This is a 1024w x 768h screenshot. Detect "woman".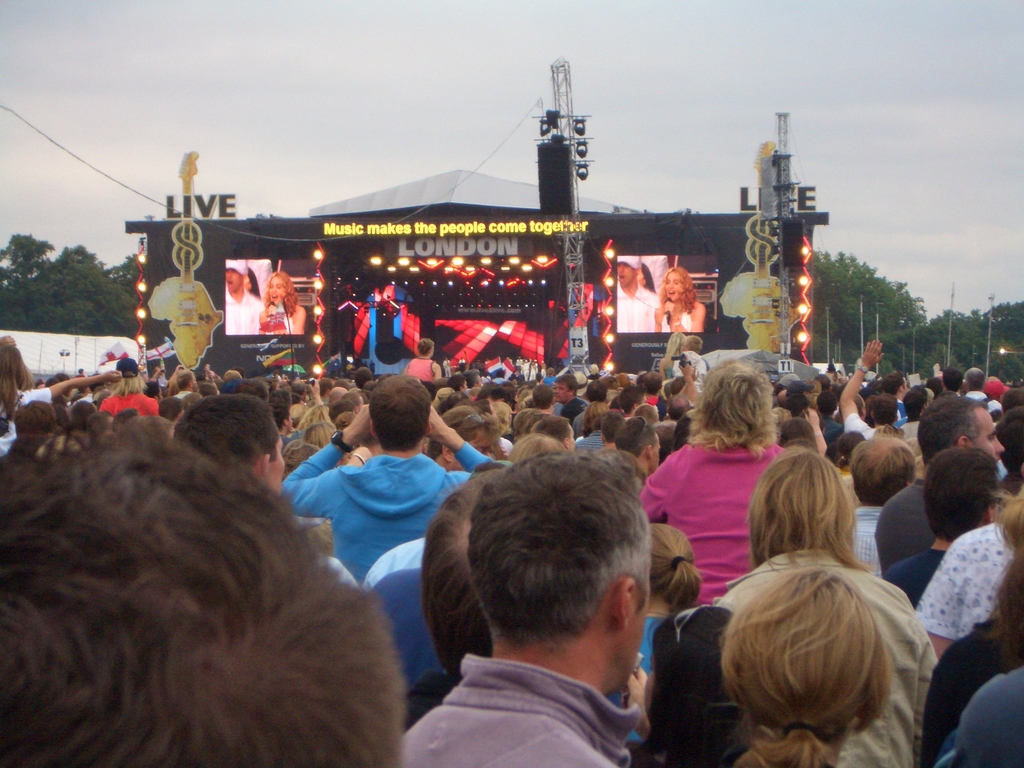
x1=102 y1=356 x2=164 y2=417.
